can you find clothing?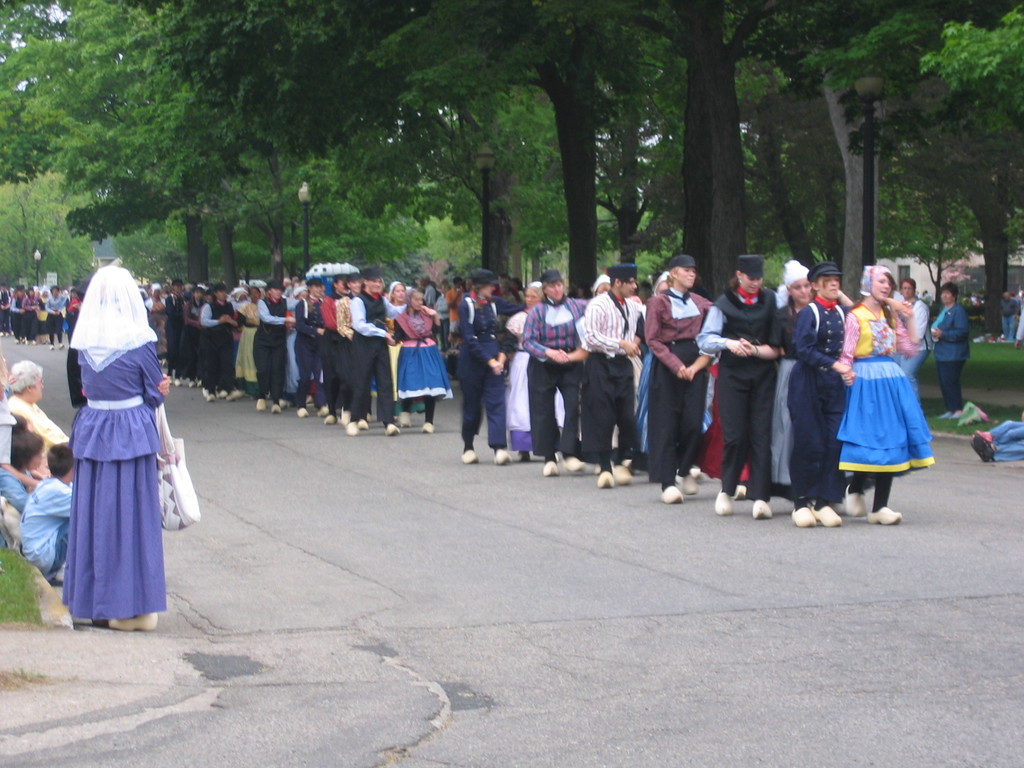
Yes, bounding box: detection(0, 397, 26, 509).
